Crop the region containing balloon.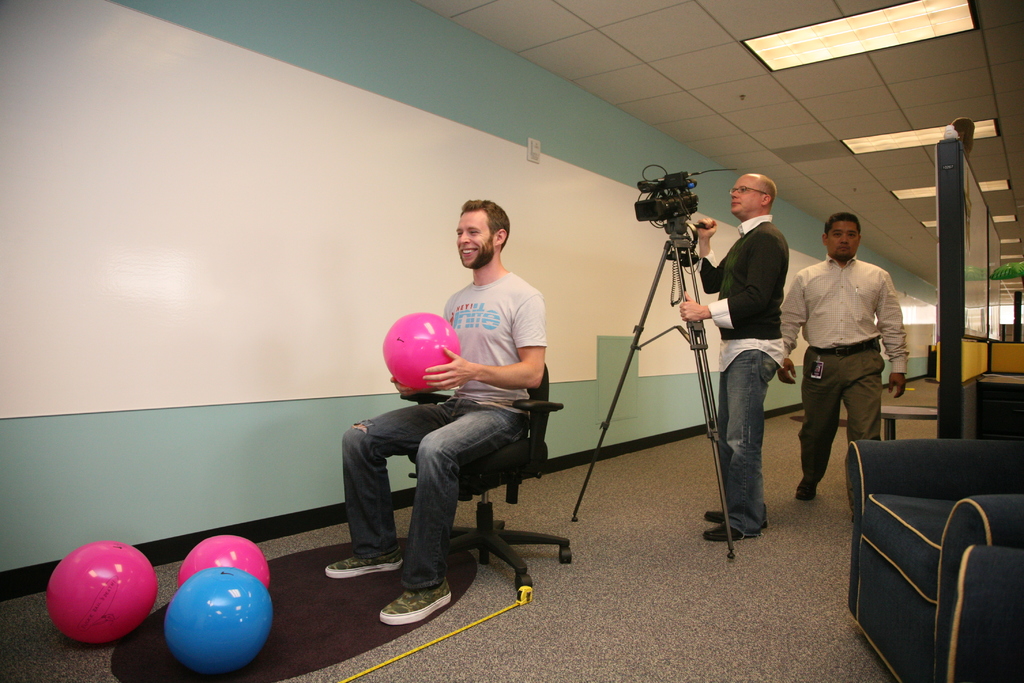
Crop region: 380:310:458:391.
